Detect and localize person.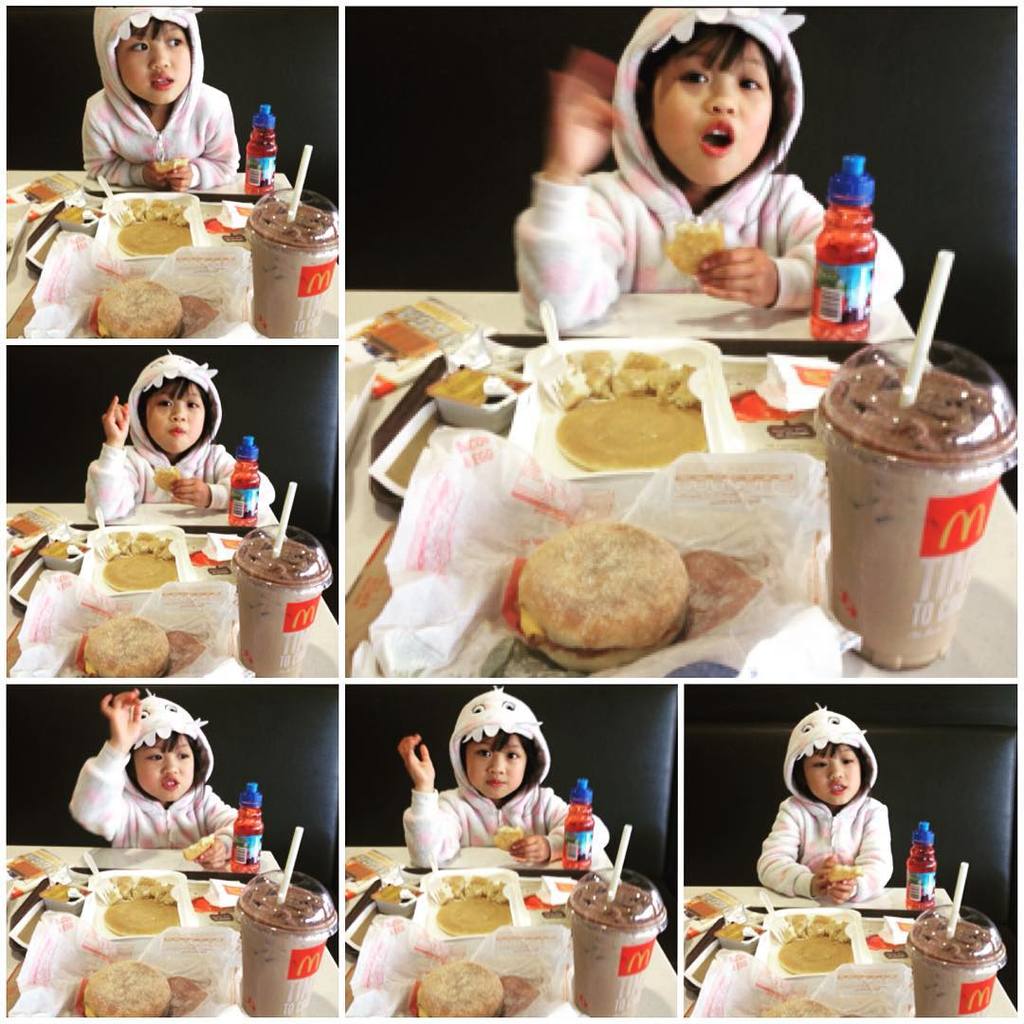
Localized at box(66, 9, 250, 202).
